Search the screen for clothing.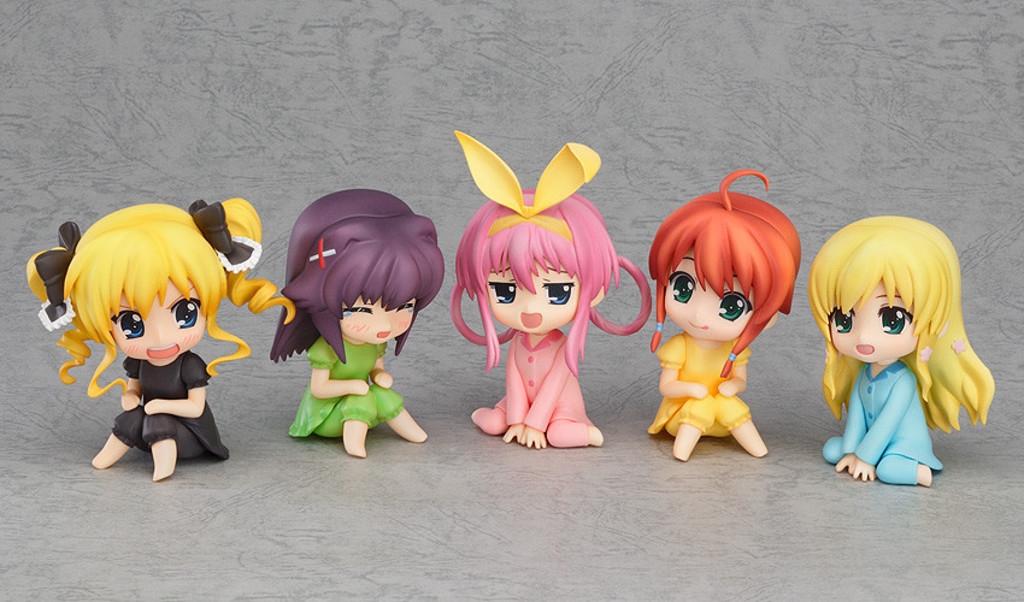
Found at 646/332/753/437.
